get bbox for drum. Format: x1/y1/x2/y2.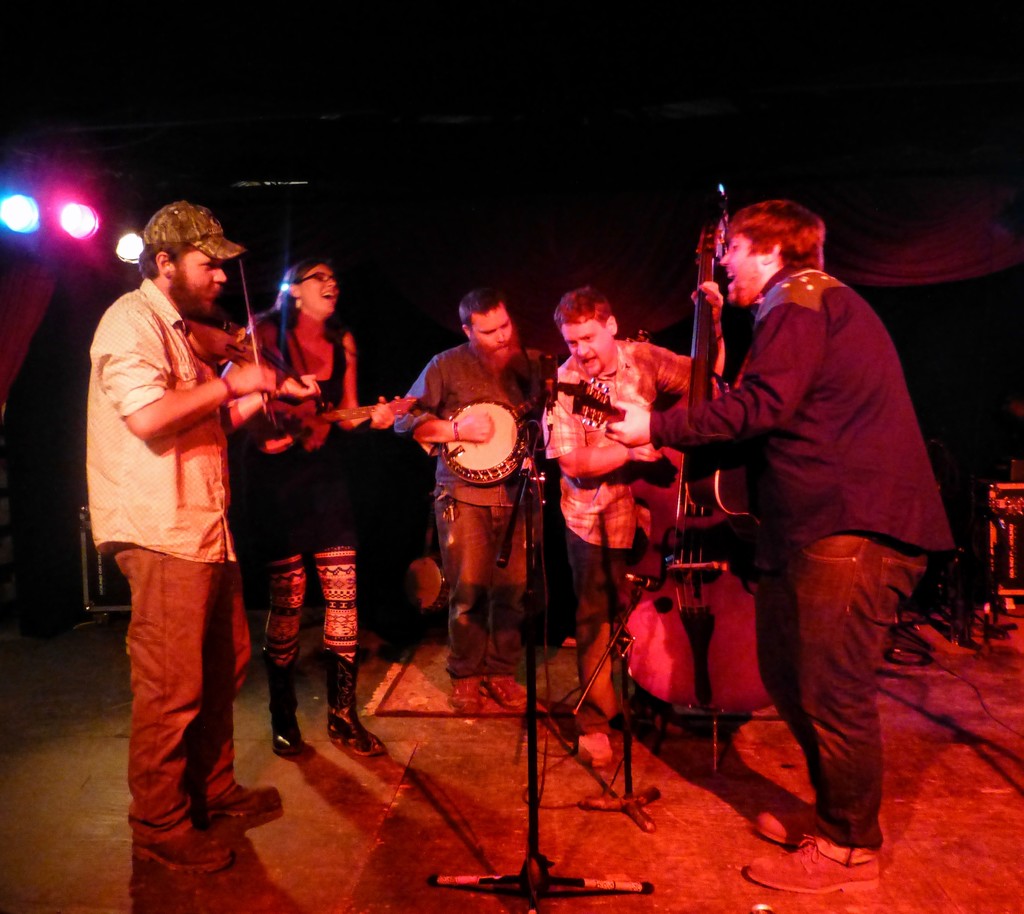
626/567/767/718.
